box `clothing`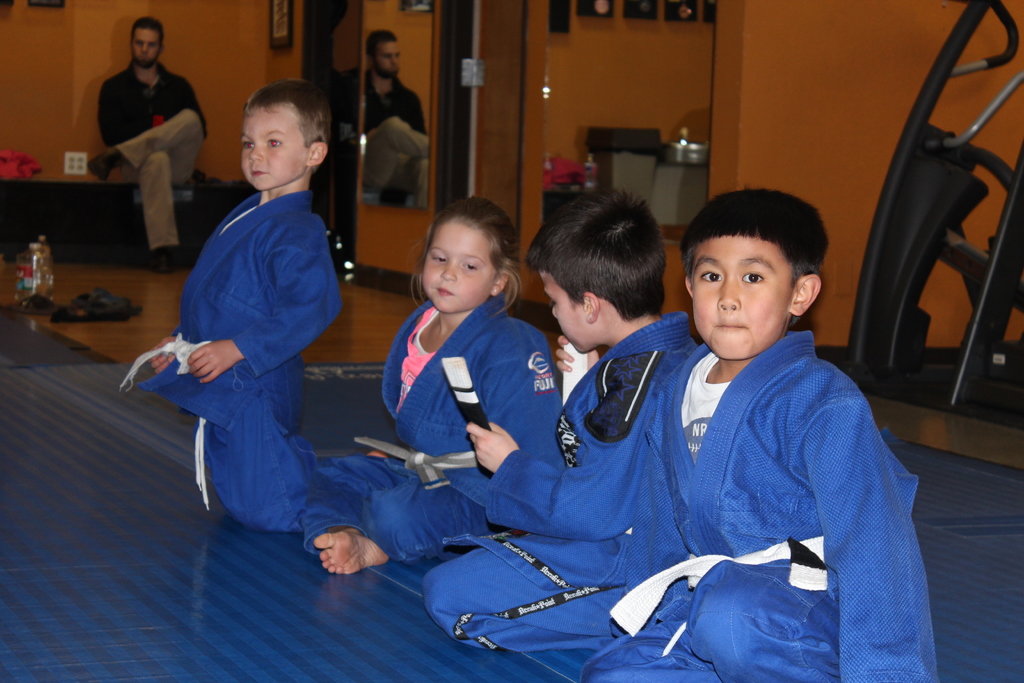
556,270,932,668
